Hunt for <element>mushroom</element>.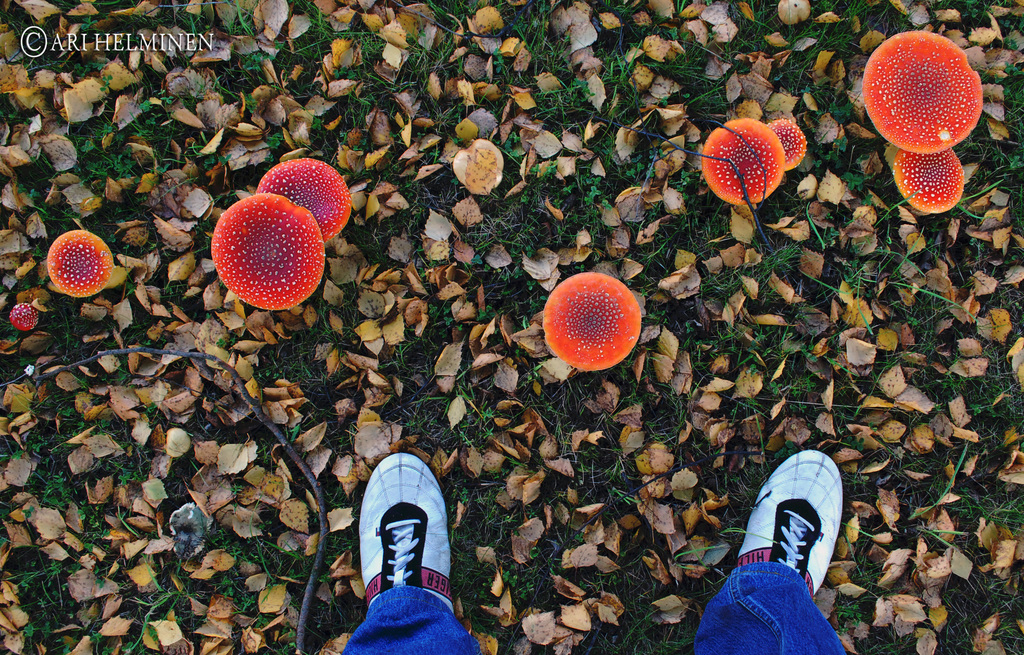
Hunted down at 756:116:810:166.
